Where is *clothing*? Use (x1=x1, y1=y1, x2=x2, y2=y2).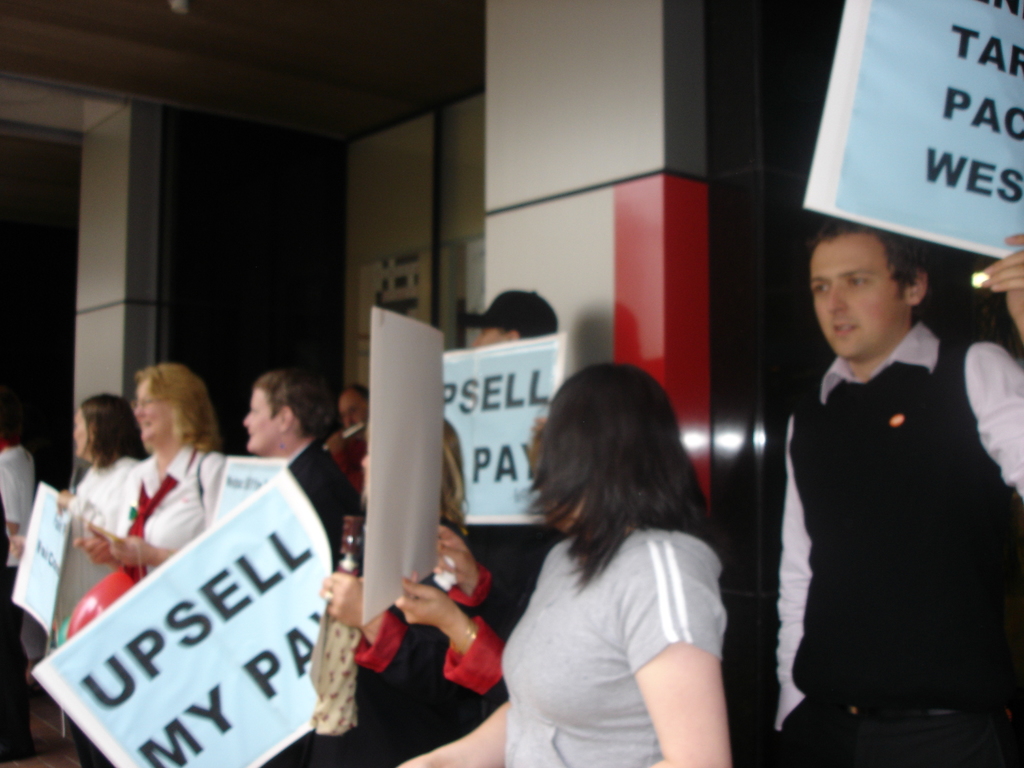
(x1=490, y1=450, x2=750, y2=750).
